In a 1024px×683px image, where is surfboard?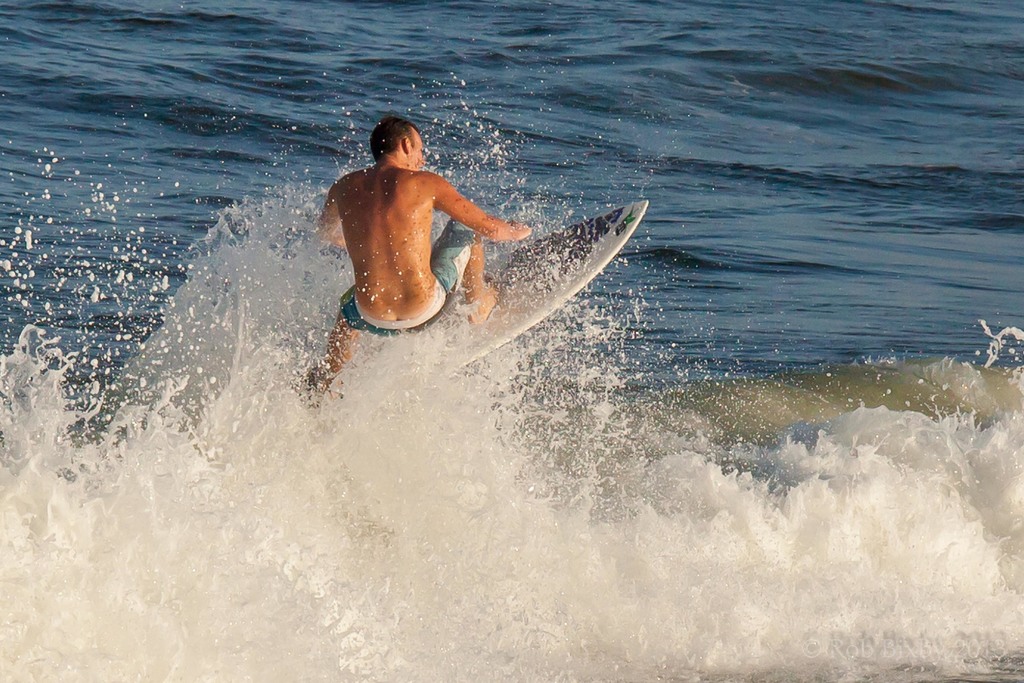
locate(312, 197, 651, 416).
